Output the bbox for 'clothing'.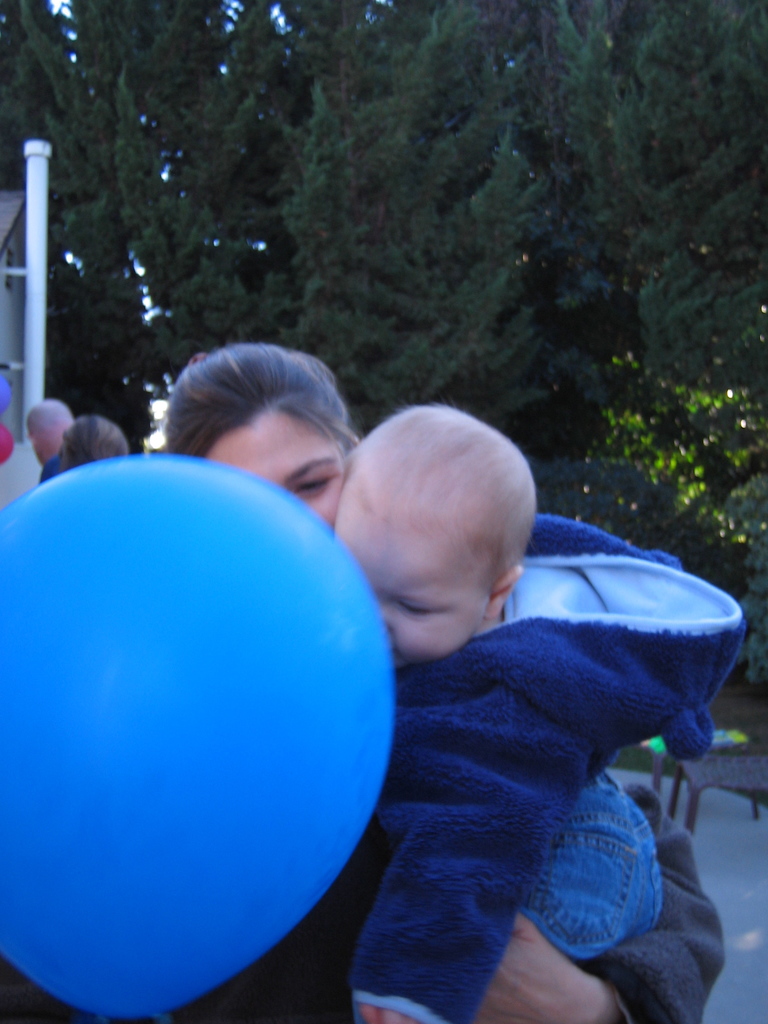
[308, 507, 767, 1020].
